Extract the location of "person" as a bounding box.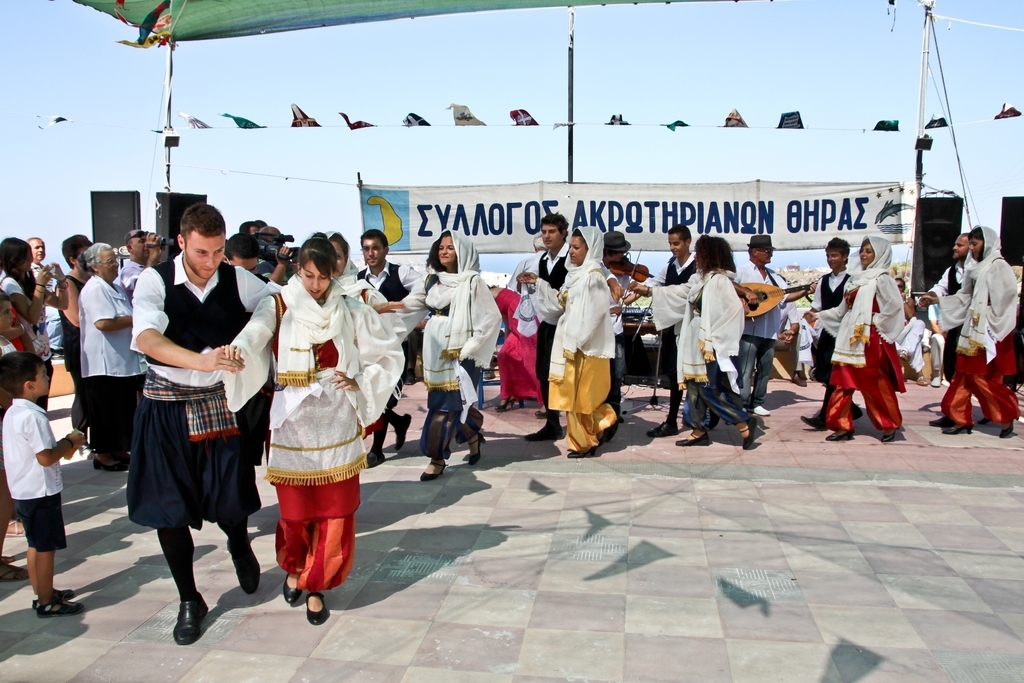
[917, 224, 1023, 441].
